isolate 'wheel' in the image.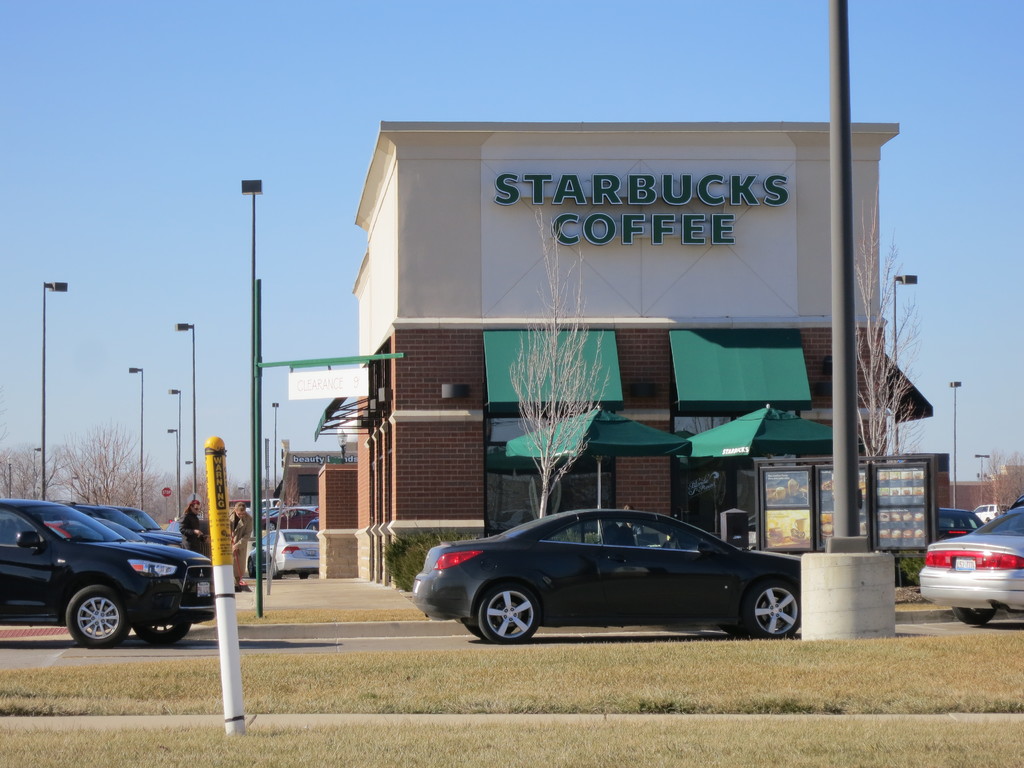
Isolated region: BBox(465, 582, 551, 654).
